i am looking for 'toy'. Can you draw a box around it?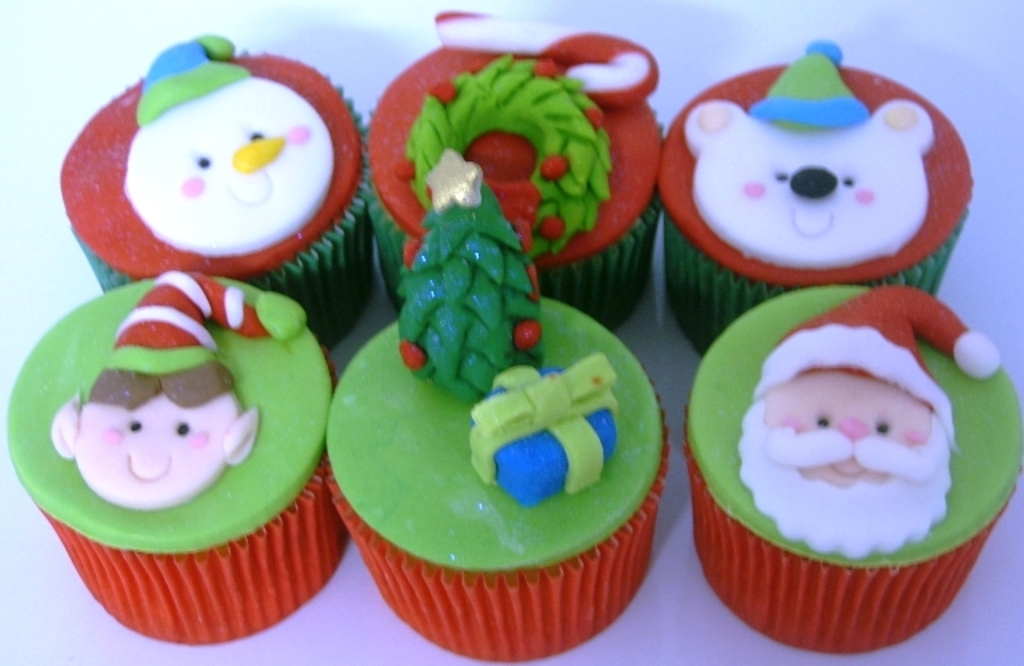
Sure, the bounding box is select_region(43, 272, 306, 508).
